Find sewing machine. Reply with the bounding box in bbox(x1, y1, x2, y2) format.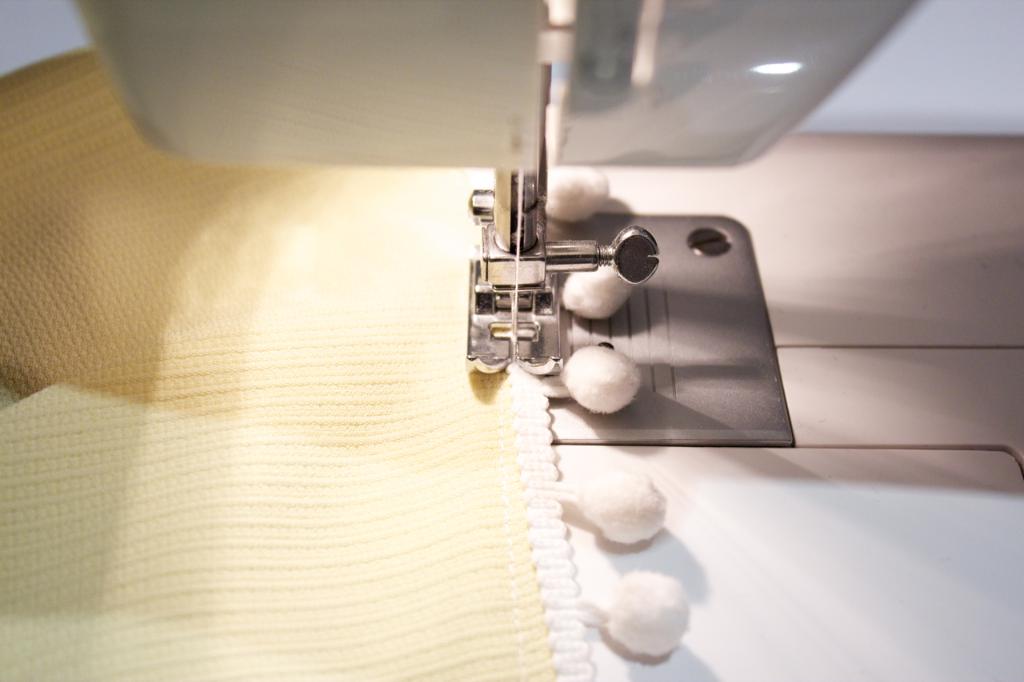
bbox(61, 0, 1023, 681).
